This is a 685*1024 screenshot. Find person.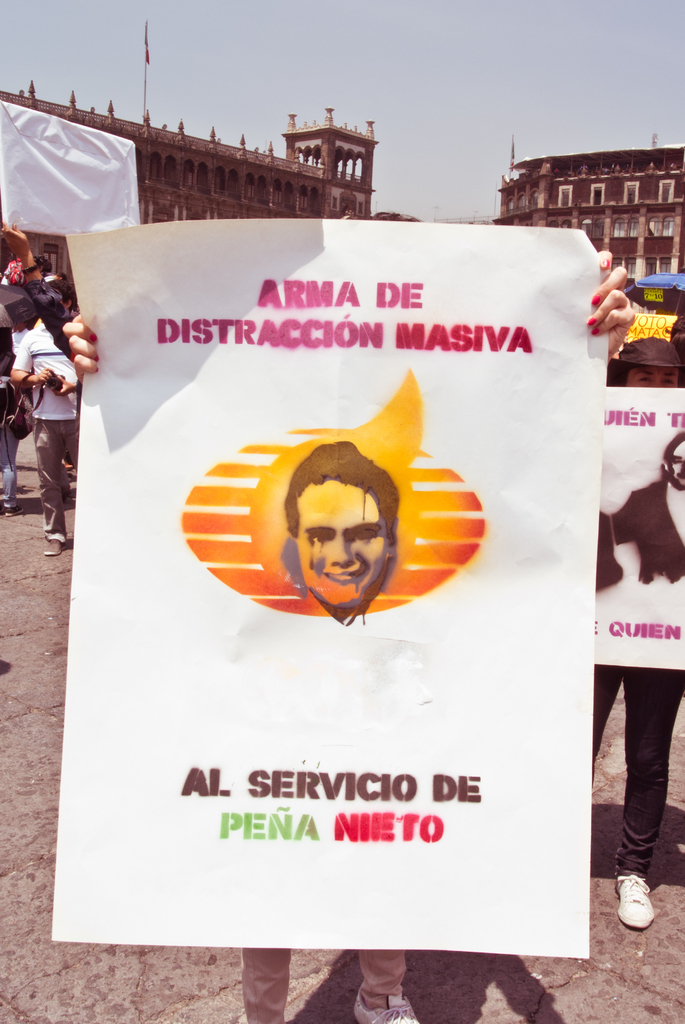
Bounding box: pyautogui.locateOnScreen(59, 207, 634, 1023).
